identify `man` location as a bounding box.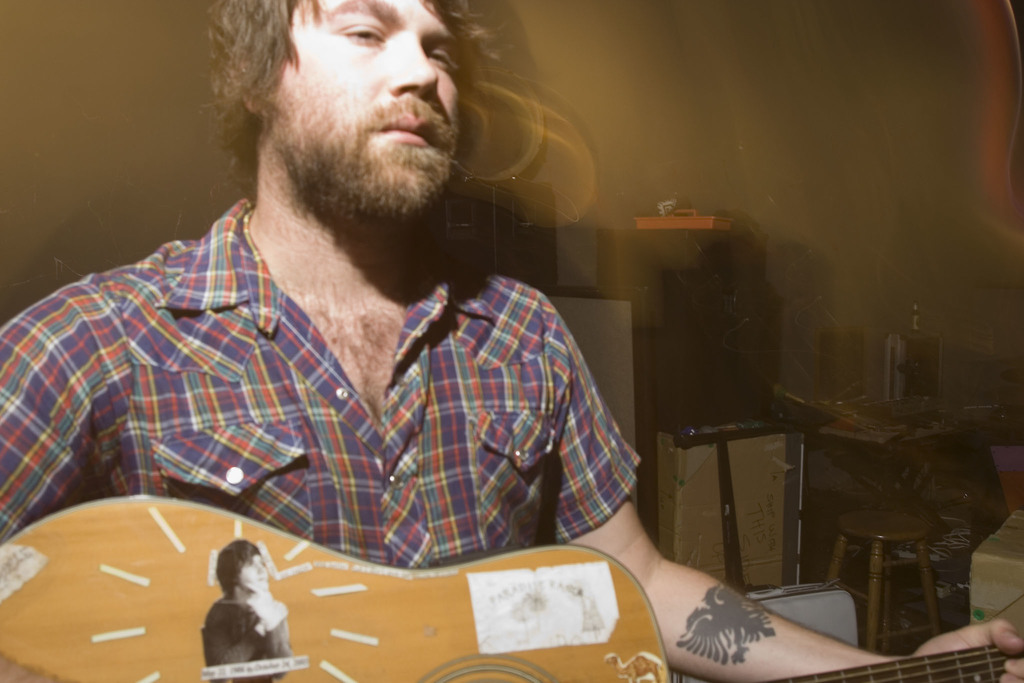
<box>0,0,1023,682</box>.
